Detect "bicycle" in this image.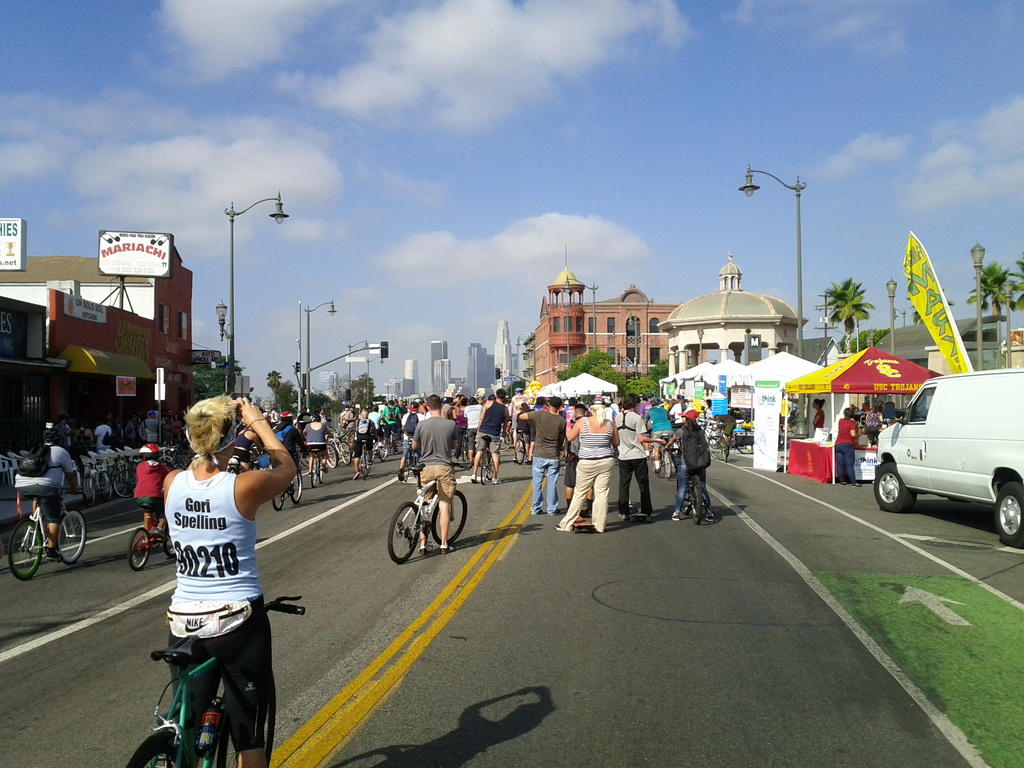
Detection: {"x1": 270, "y1": 447, "x2": 308, "y2": 511}.
